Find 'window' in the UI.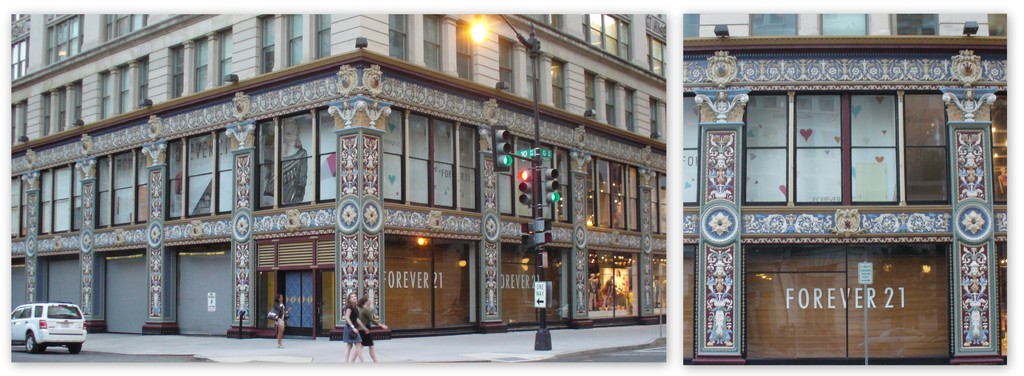
UI element at bbox=(588, 12, 627, 54).
